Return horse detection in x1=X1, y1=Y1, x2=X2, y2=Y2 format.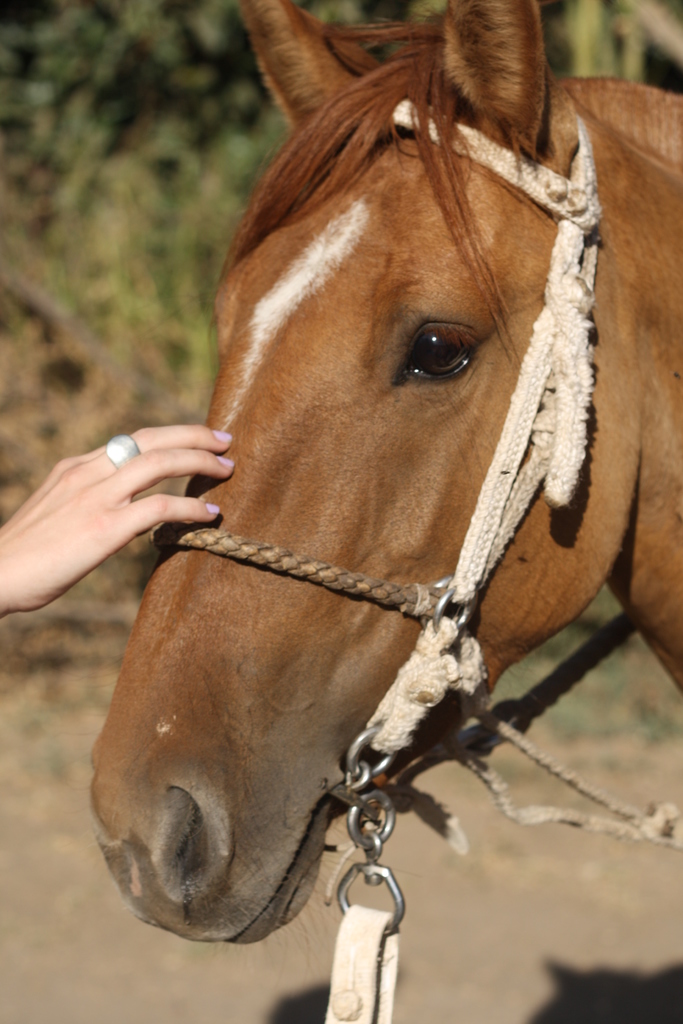
x1=92, y1=0, x2=682, y2=944.
